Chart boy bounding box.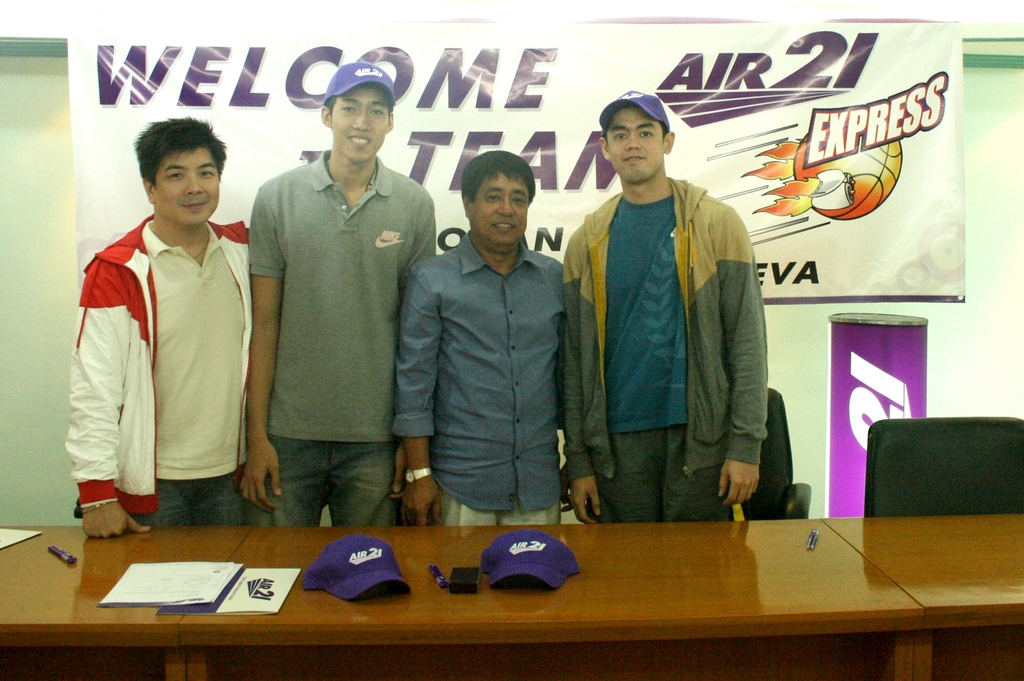
Charted: <region>563, 87, 767, 520</region>.
